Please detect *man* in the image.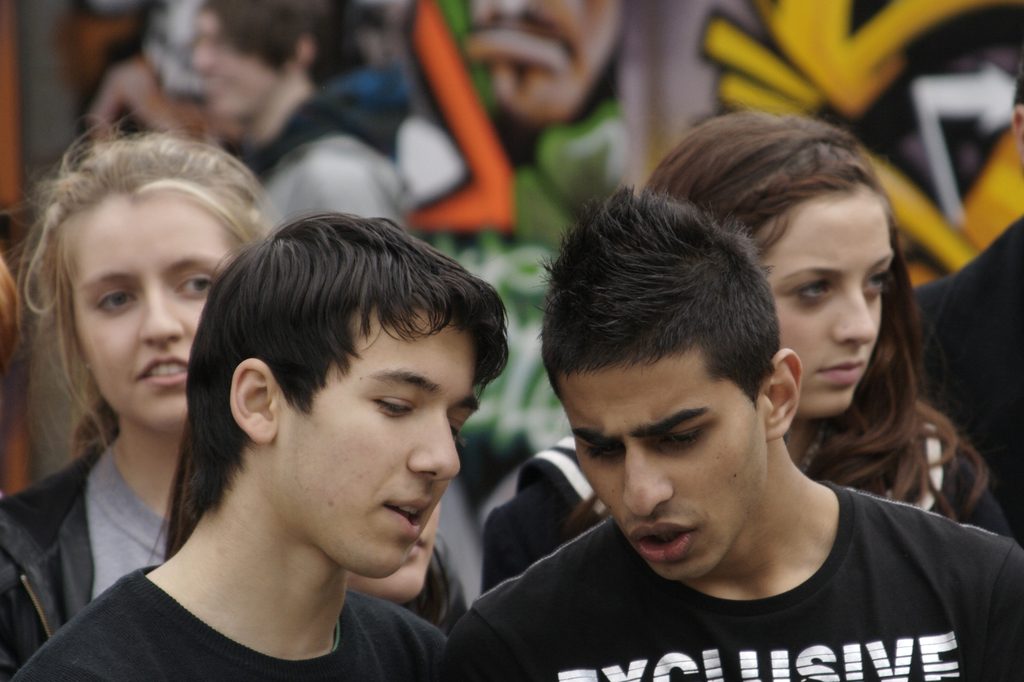
locate(429, 174, 1023, 681).
